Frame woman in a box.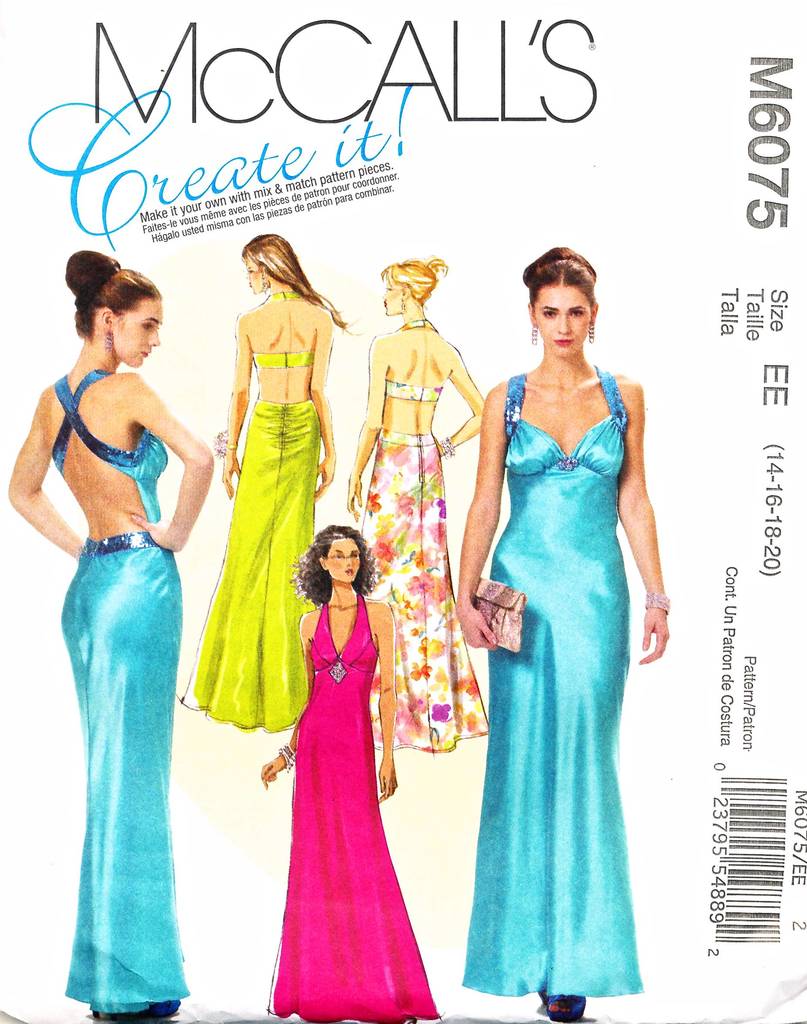
bbox=(454, 246, 670, 1023).
